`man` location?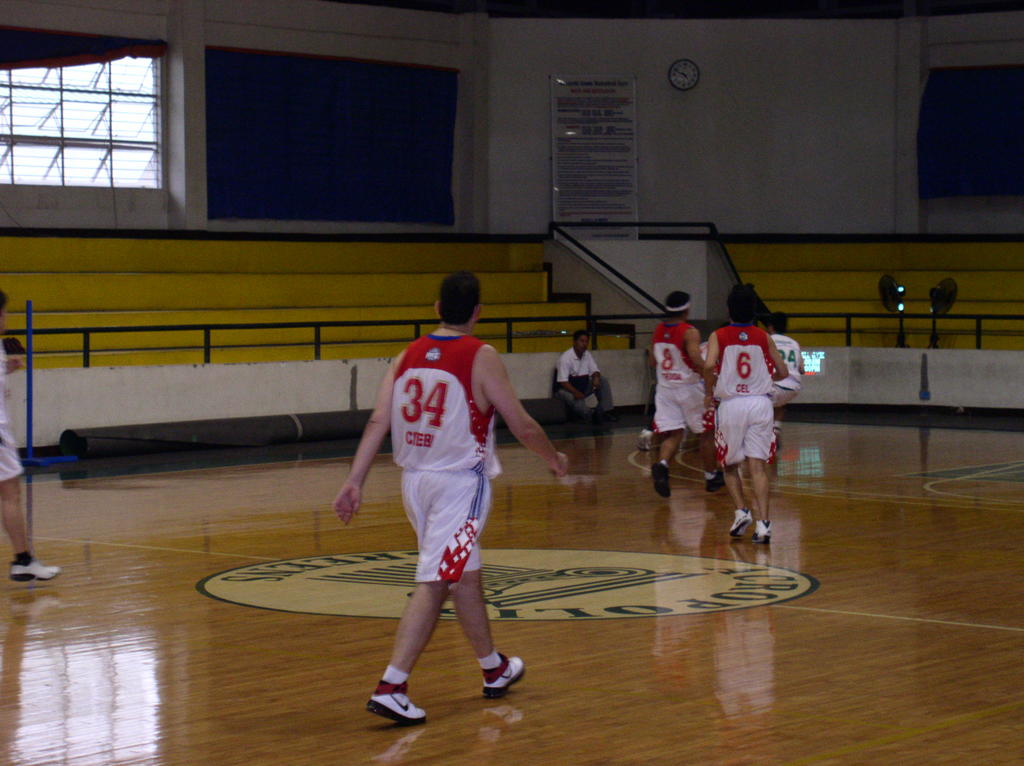
bbox=[553, 331, 616, 431]
